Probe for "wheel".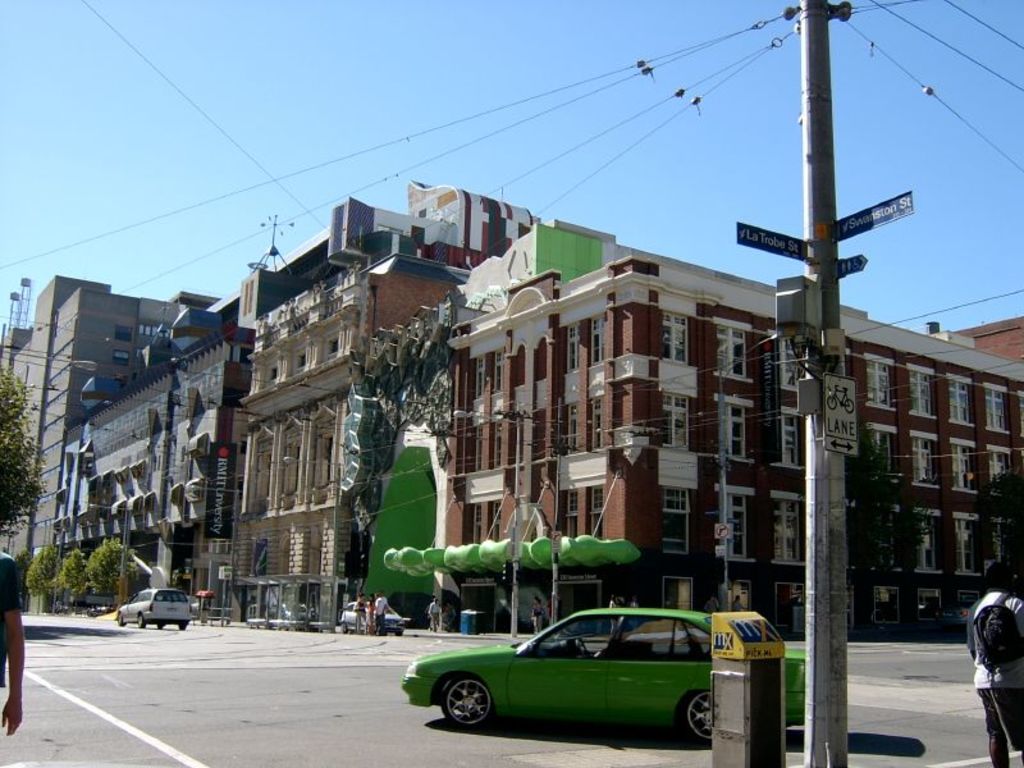
Probe result: bbox(338, 622, 347, 632).
